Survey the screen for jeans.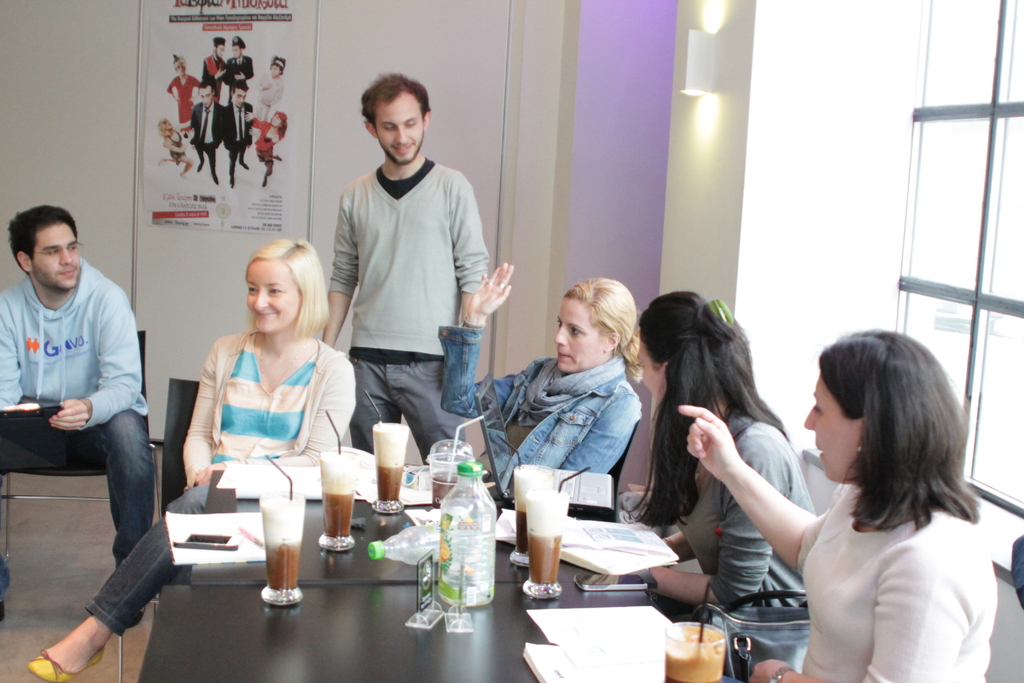
Survey found: 0, 398, 168, 574.
